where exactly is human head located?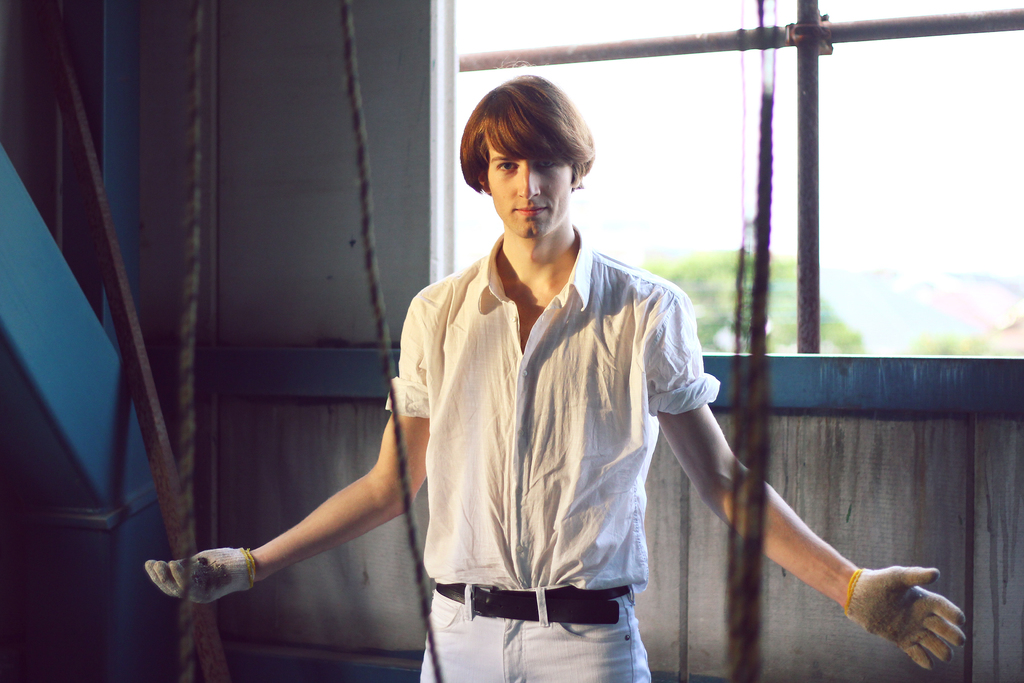
Its bounding box is {"left": 459, "top": 76, "right": 611, "bottom": 243}.
